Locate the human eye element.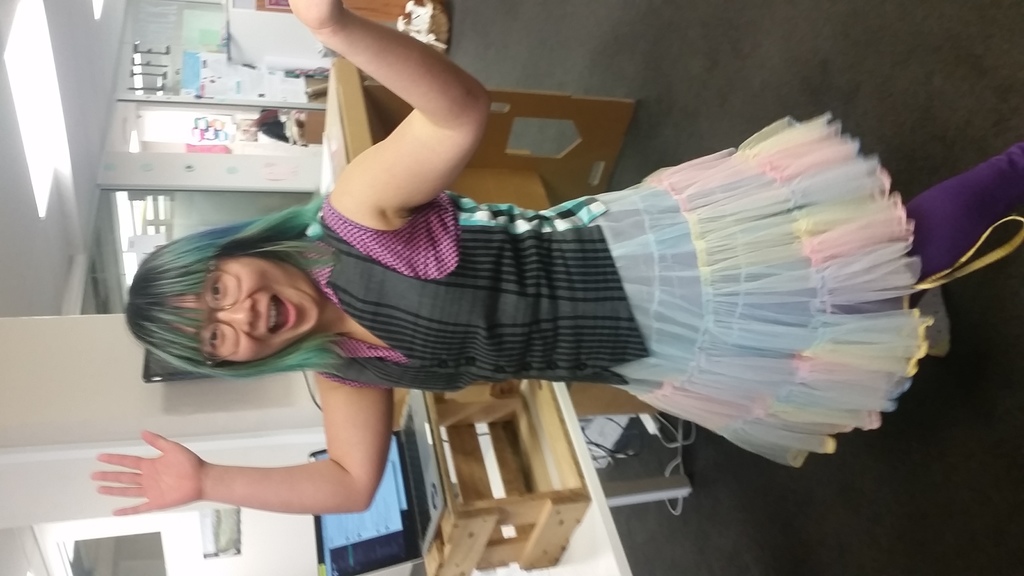
Element bbox: box=[209, 273, 227, 310].
